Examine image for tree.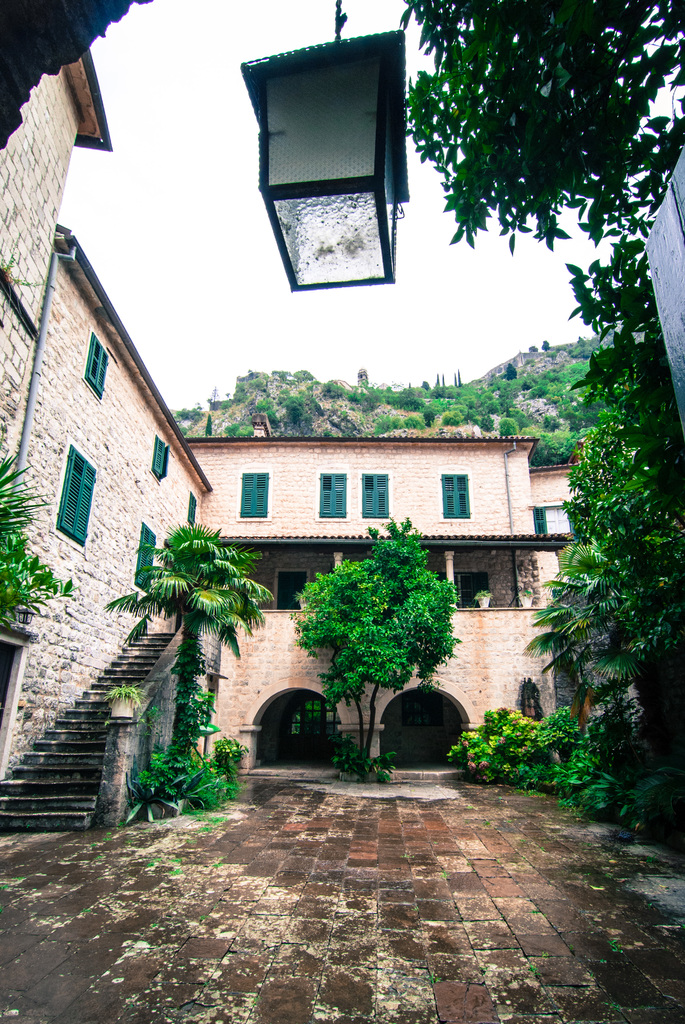
Examination result: 0/458/70/636.
